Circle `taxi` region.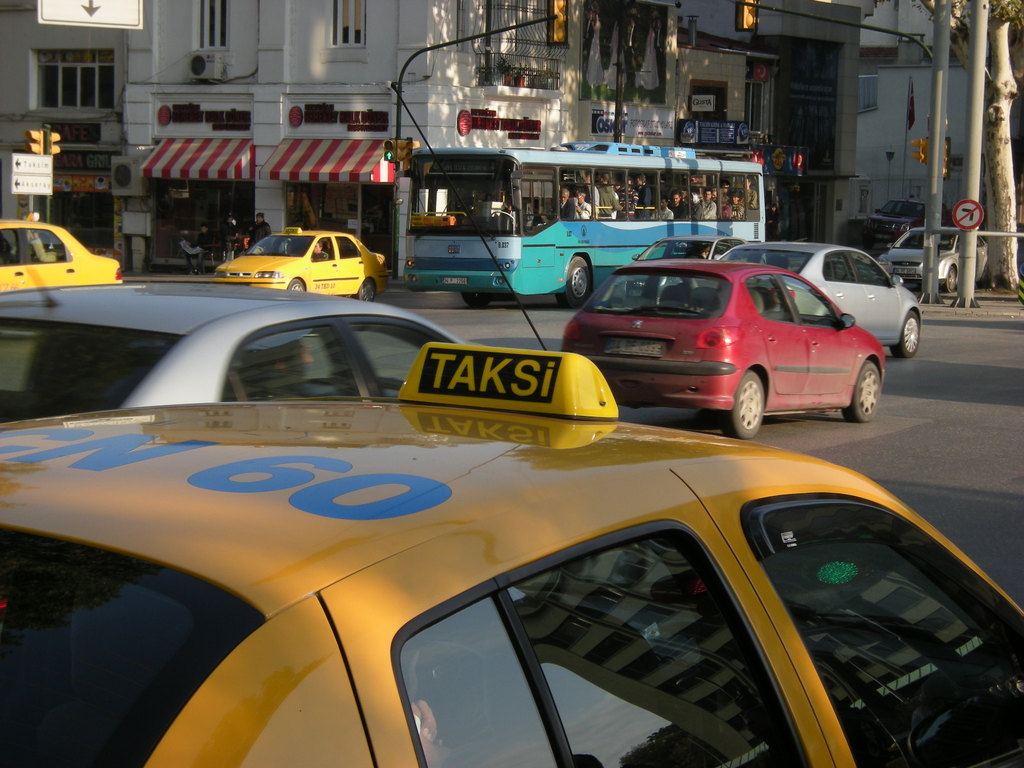
Region: <bbox>211, 227, 390, 297</bbox>.
